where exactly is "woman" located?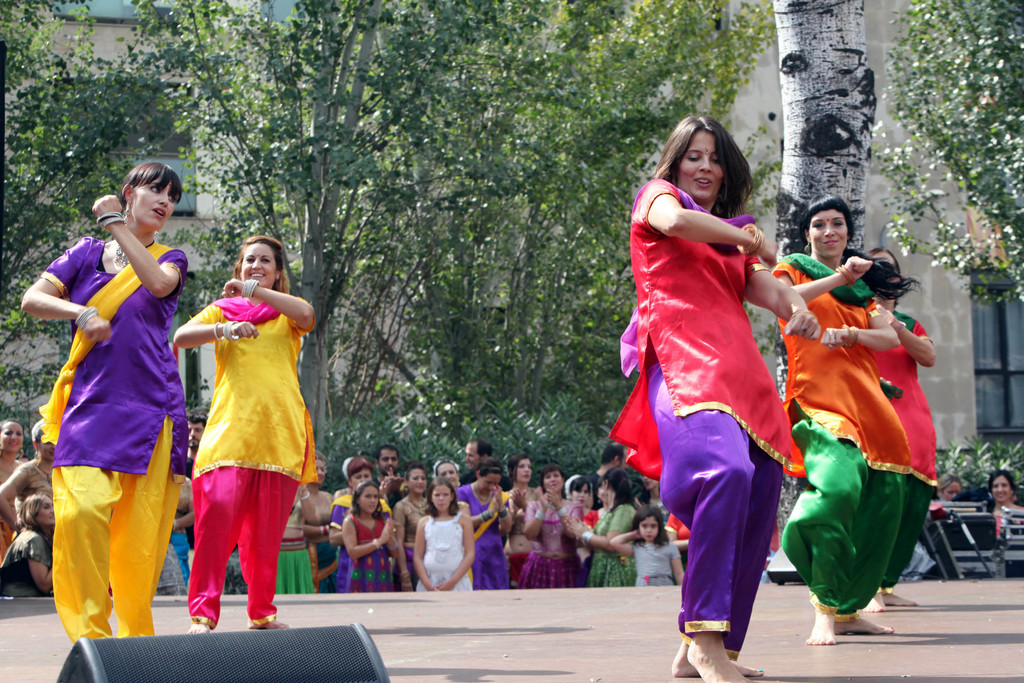
Its bounding box is (390,459,430,597).
